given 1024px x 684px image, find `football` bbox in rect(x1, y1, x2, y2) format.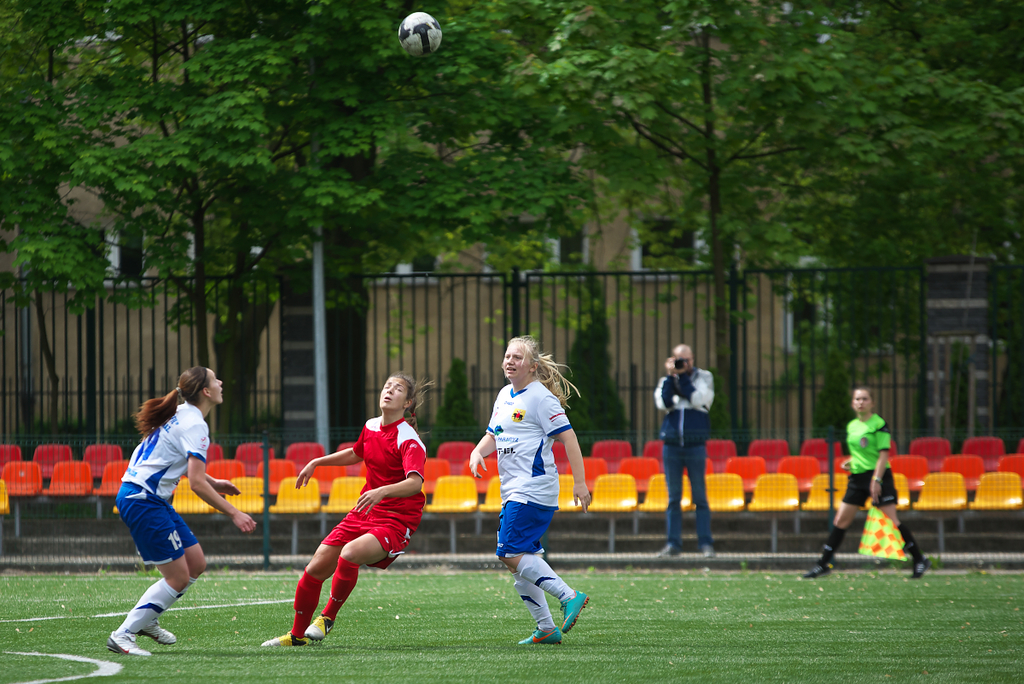
rect(397, 12, 447, 53).
